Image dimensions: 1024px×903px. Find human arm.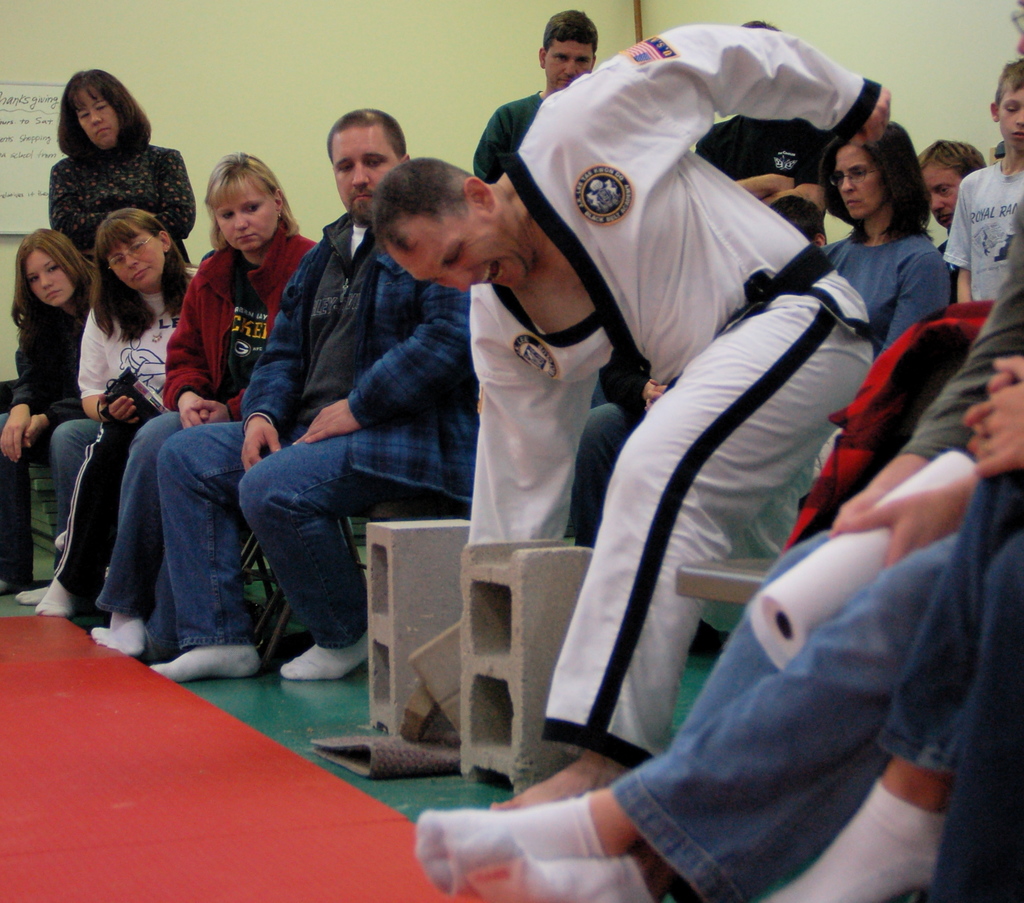
rect(47, 160, 116, 253).
